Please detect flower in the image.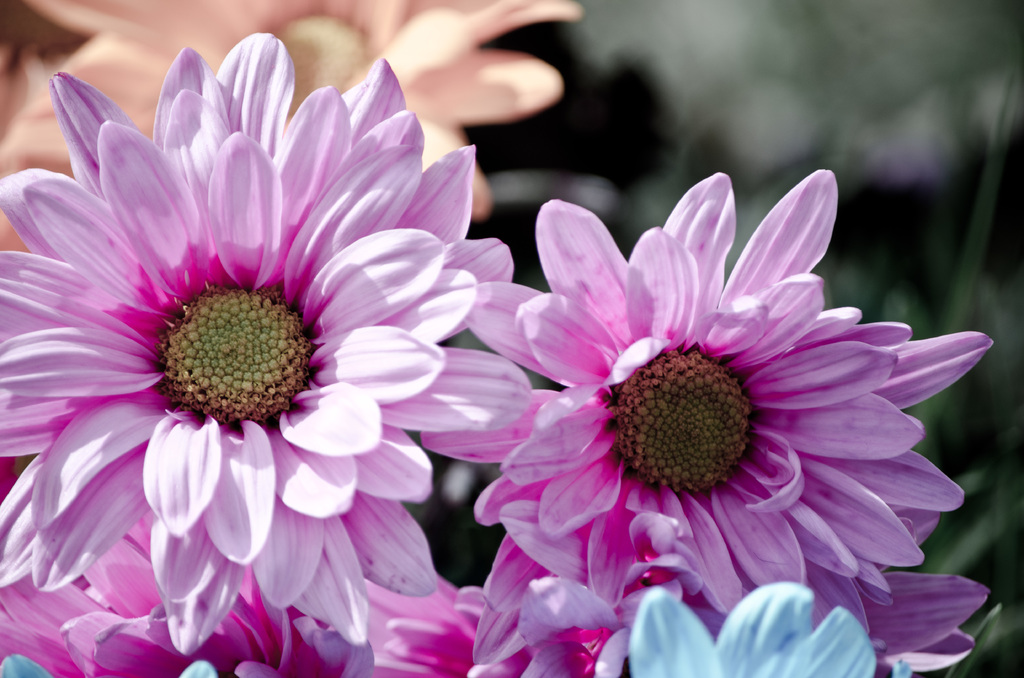
[621,583,895,677].
